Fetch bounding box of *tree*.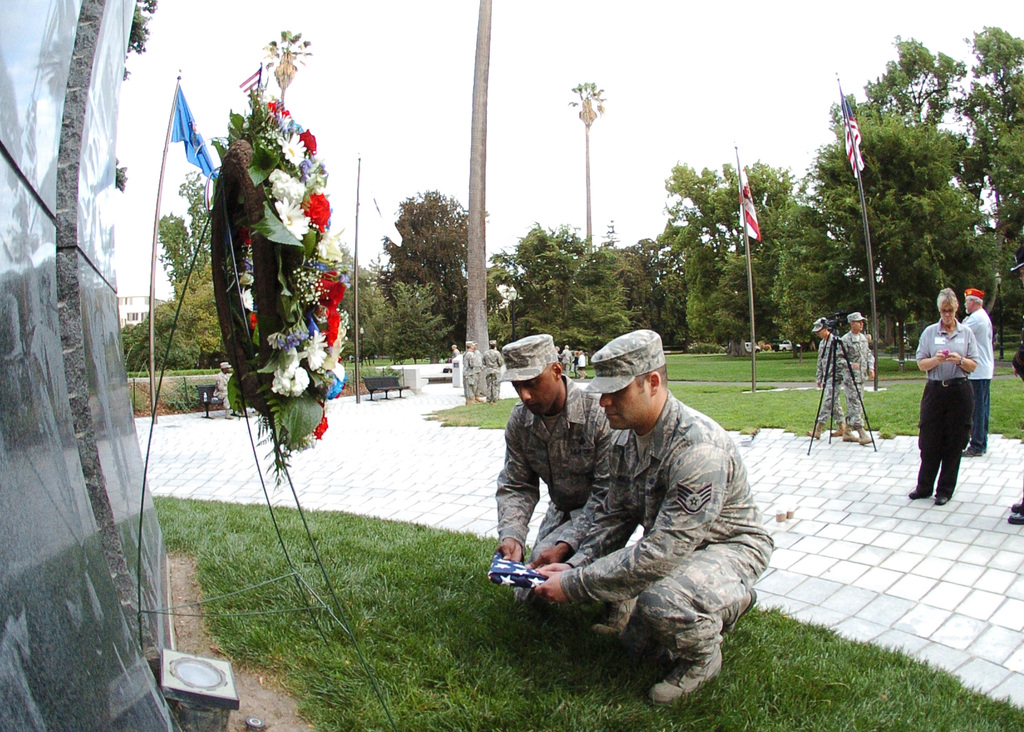
Bbox: 141:163:224:303.
